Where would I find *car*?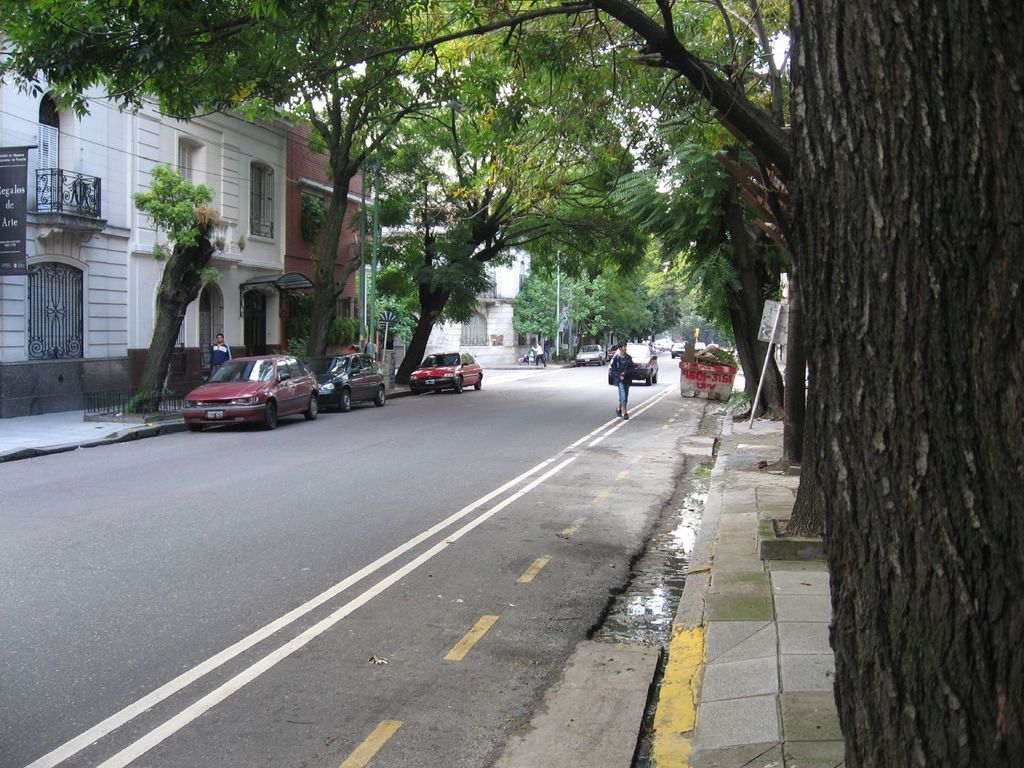
At 315/352/387/413.
